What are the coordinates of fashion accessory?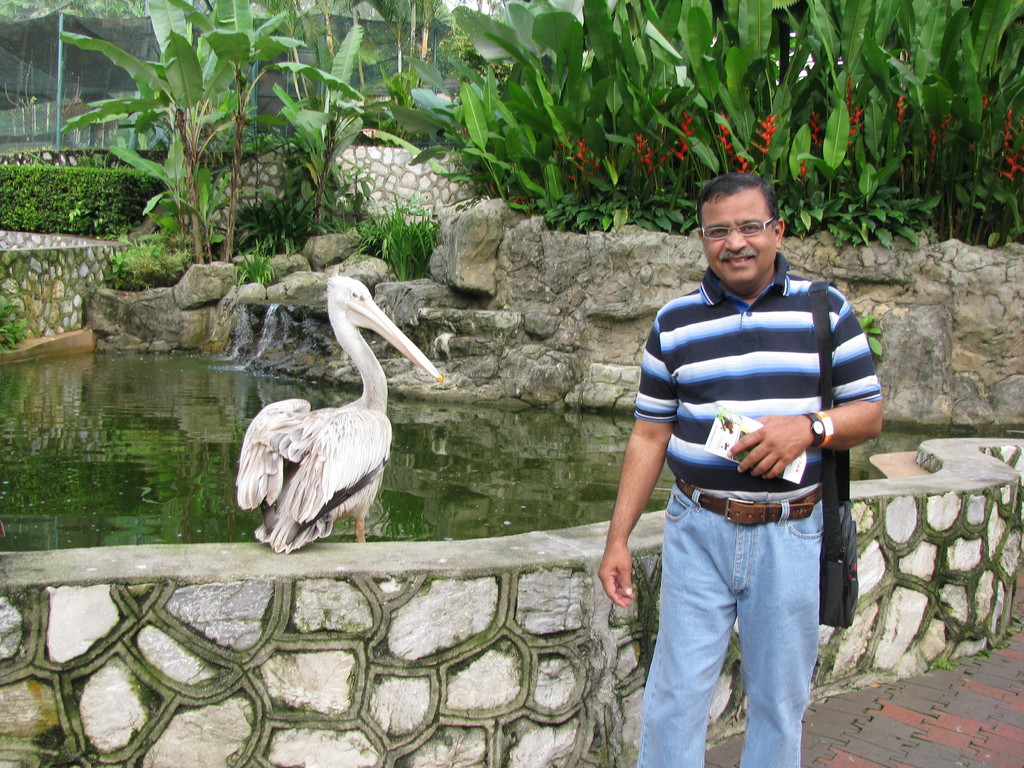
<box>817,409,834,449</box>.
